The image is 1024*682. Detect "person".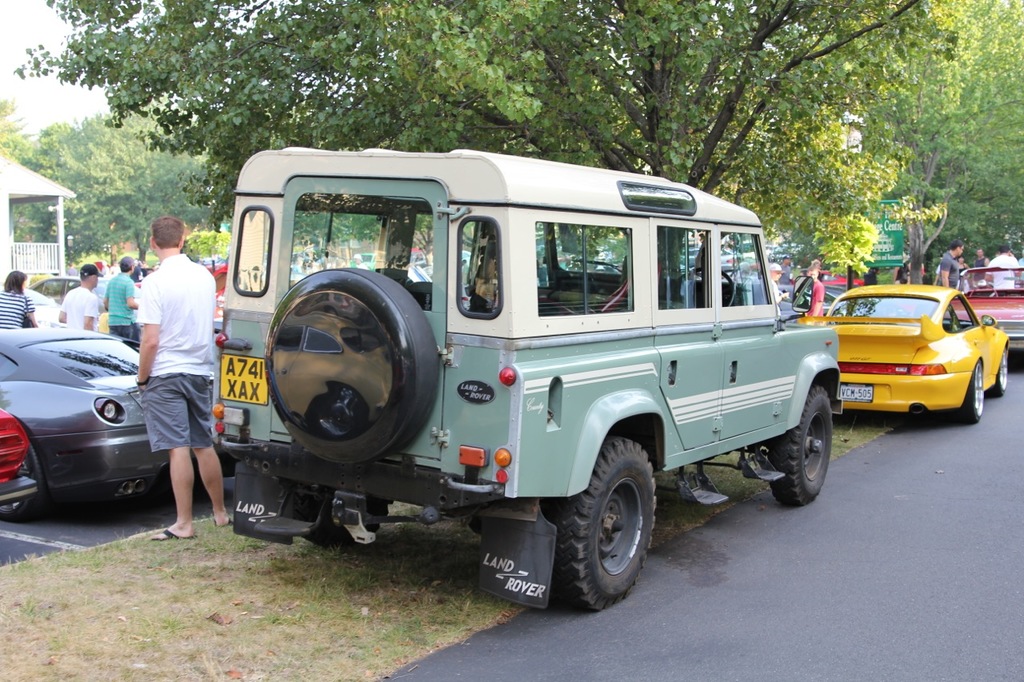
Detection: 941,239,966,286.
